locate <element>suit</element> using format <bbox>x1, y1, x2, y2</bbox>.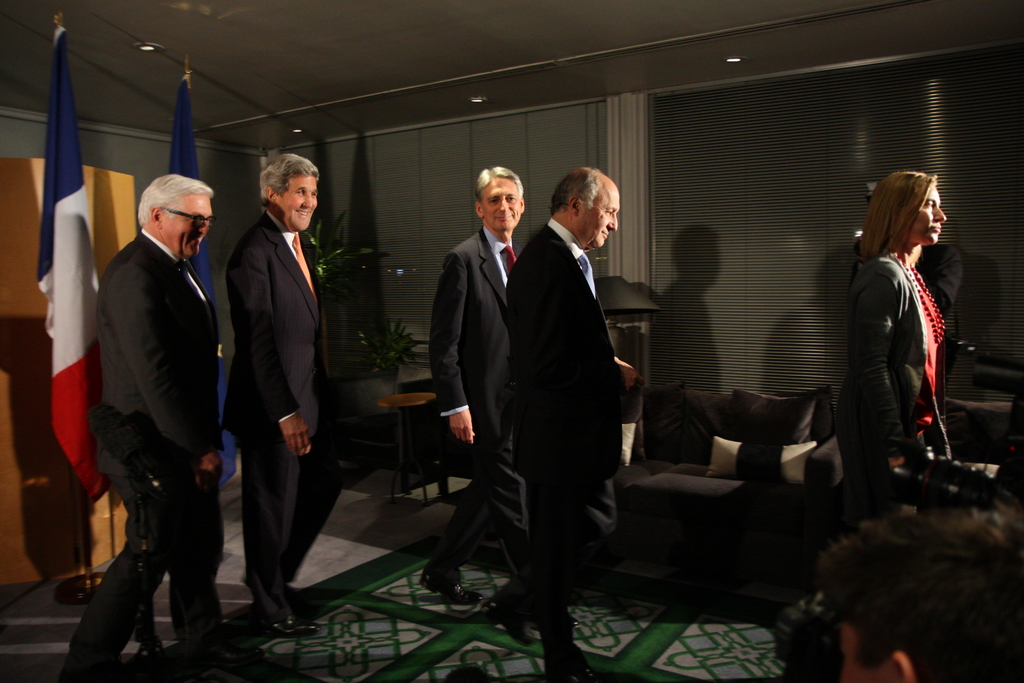
<bbox>495, 215, 624, 682</bbox>.
